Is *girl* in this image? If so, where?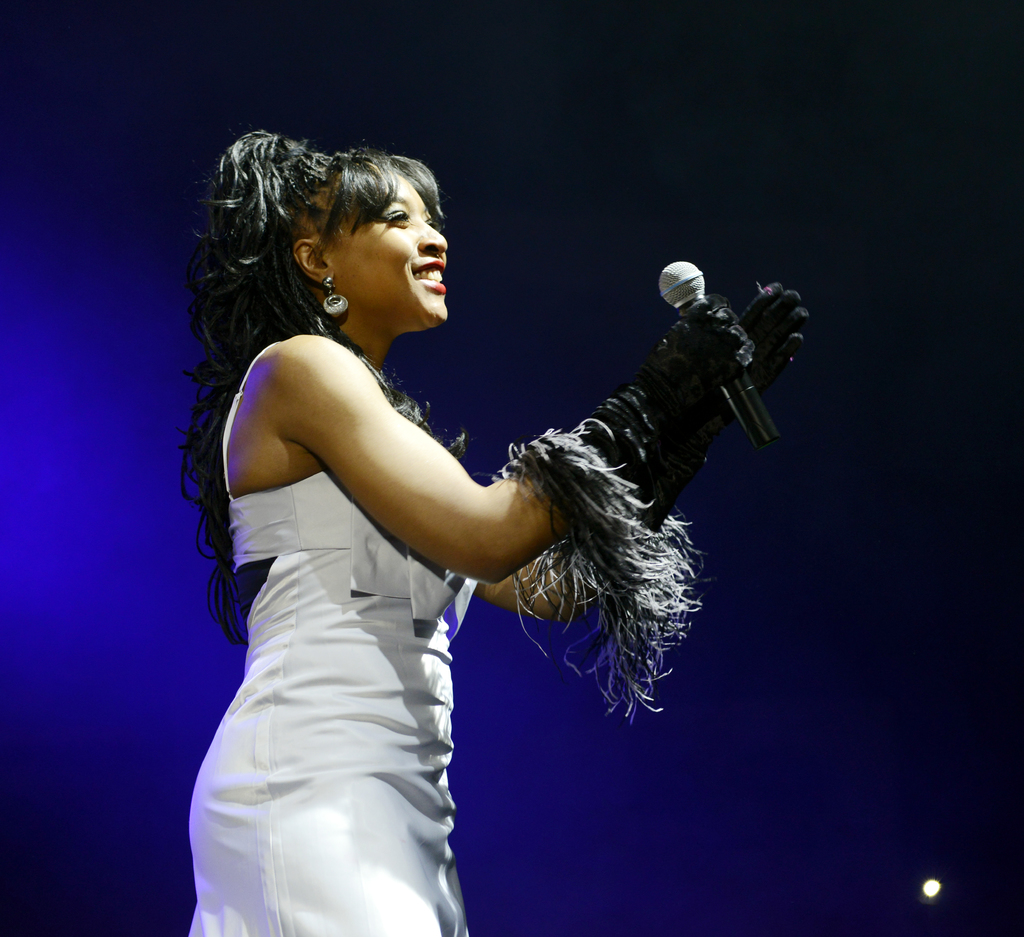
Yes, at bbox(172, 129, 810, 936).
